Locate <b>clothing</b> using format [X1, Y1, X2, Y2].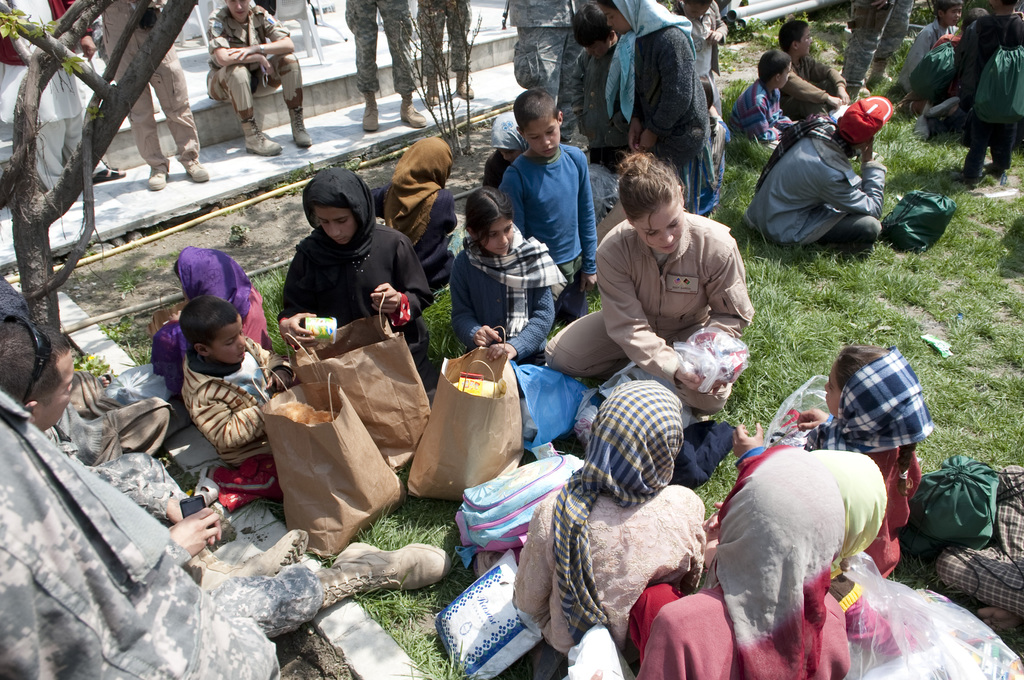
[494, 140, 599, 321].
